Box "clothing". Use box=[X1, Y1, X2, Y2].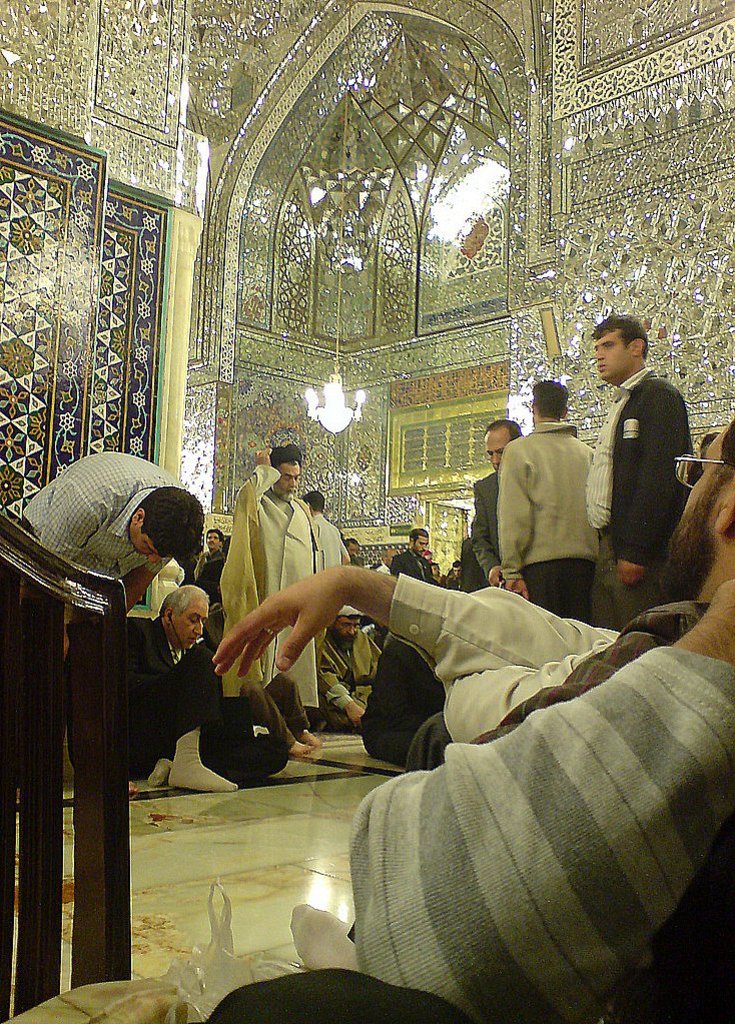
box=[526, 562, 586, 615].
